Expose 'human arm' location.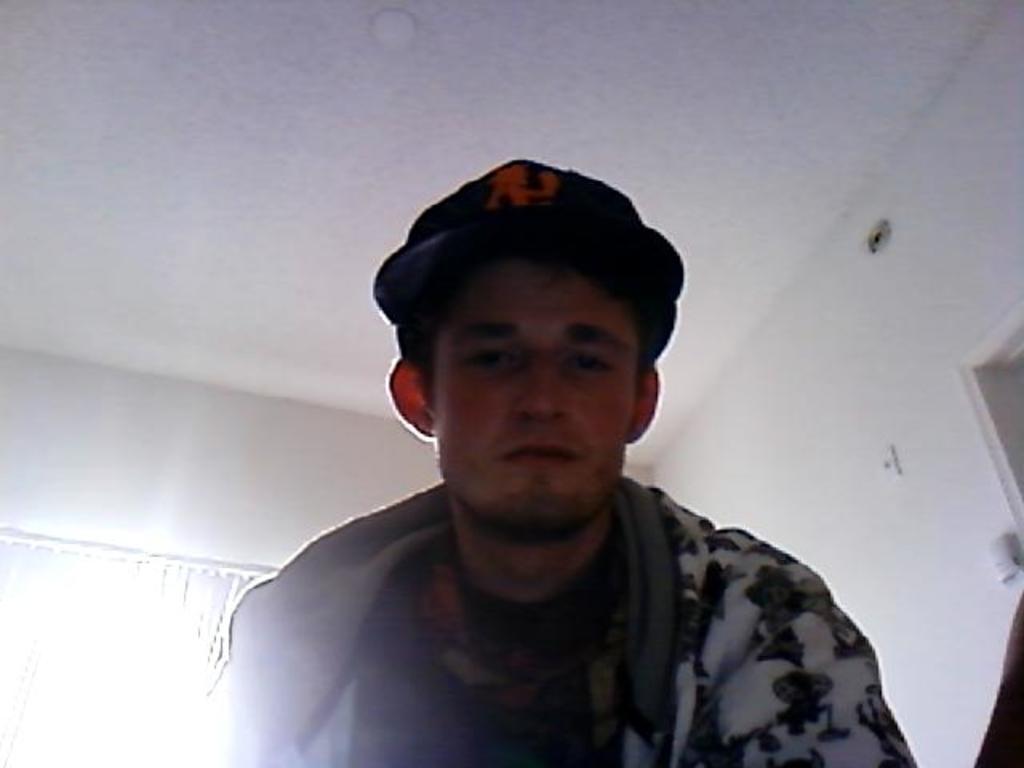
Exposed at (690, 533, 939, 766).
